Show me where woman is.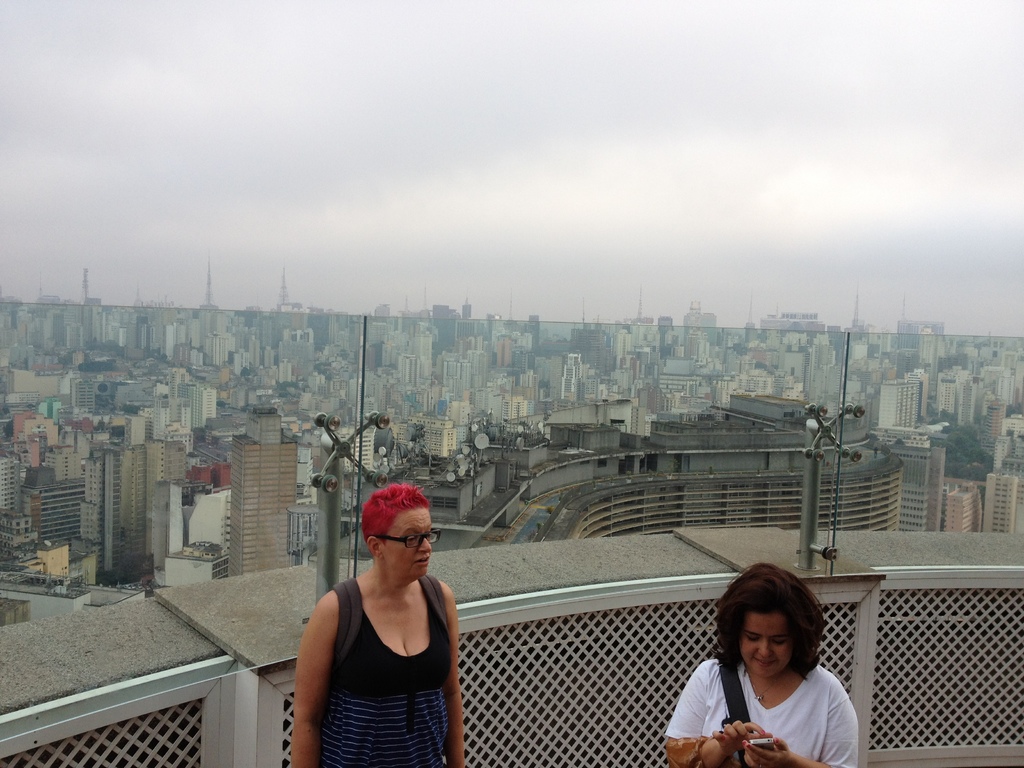
woman is at locate(283, 473, 482, 753).
